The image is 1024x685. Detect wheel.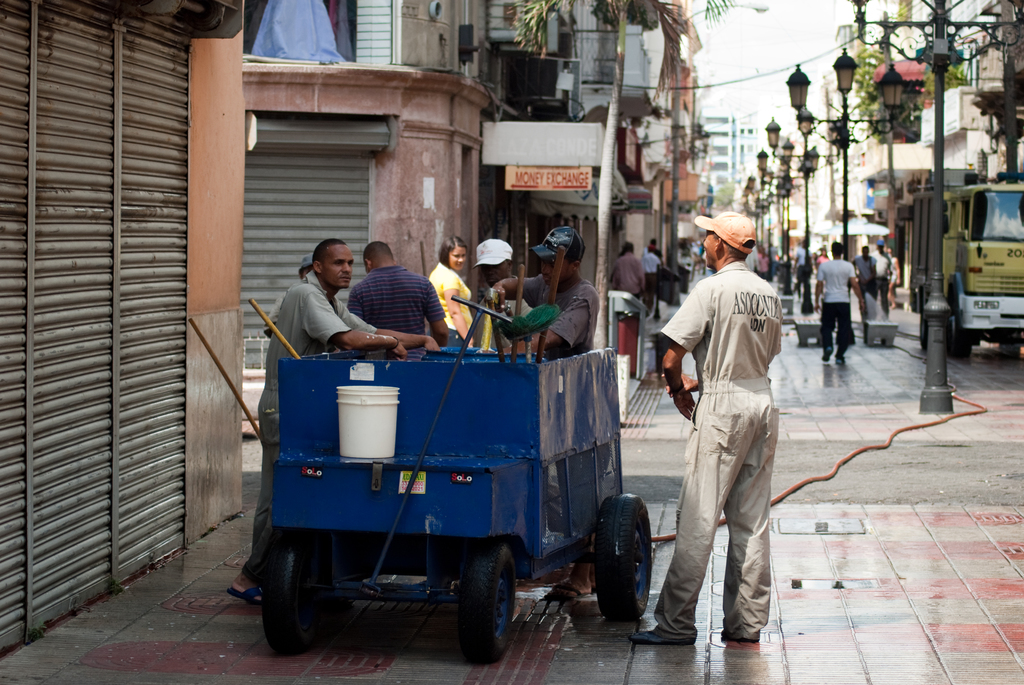
Detection: <region>921, 304, 931, 354</region>.
